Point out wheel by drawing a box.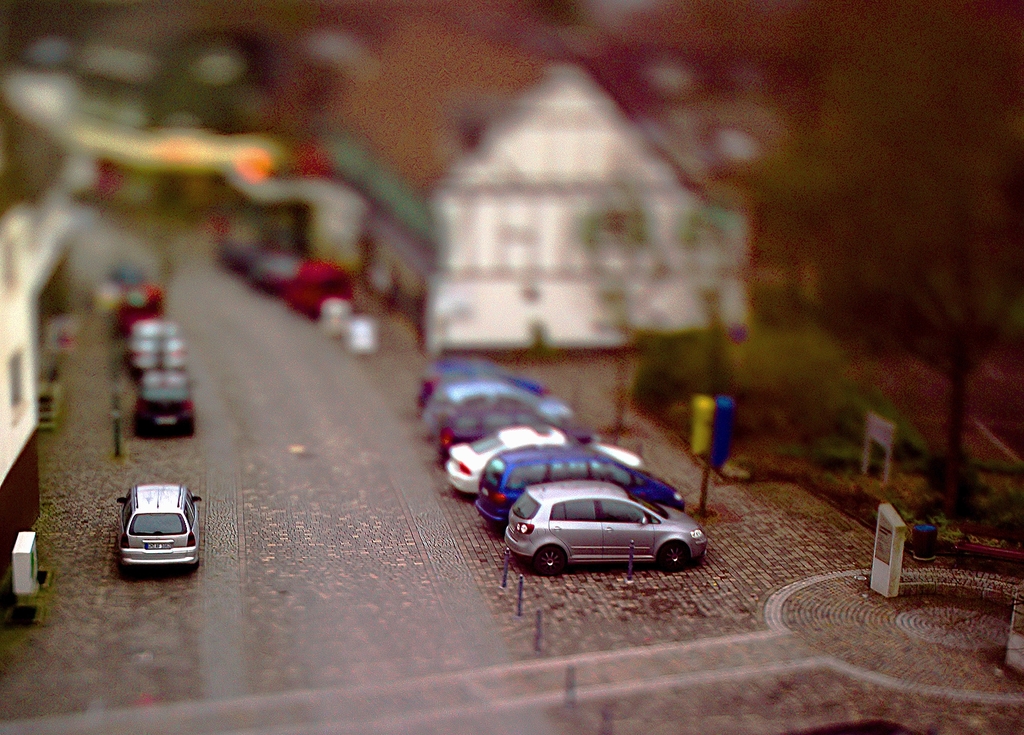
l=536, t=544, r=569, b=572.
